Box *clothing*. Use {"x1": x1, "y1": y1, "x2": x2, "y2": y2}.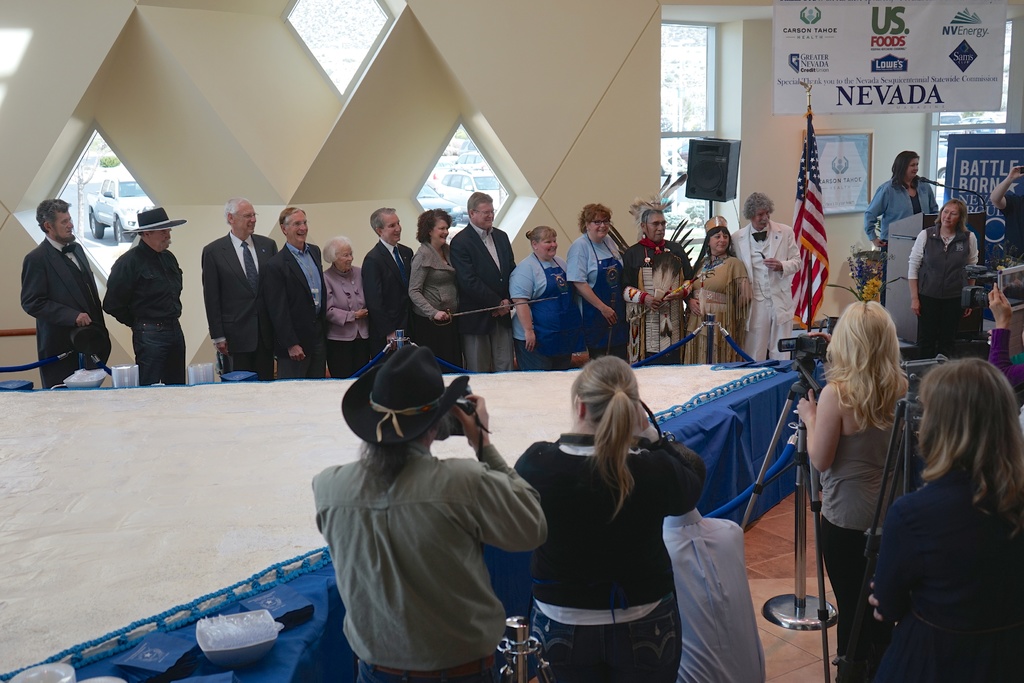
{"x1": 991, "y1": 320, "x2": 1023, "y2": 409}.
